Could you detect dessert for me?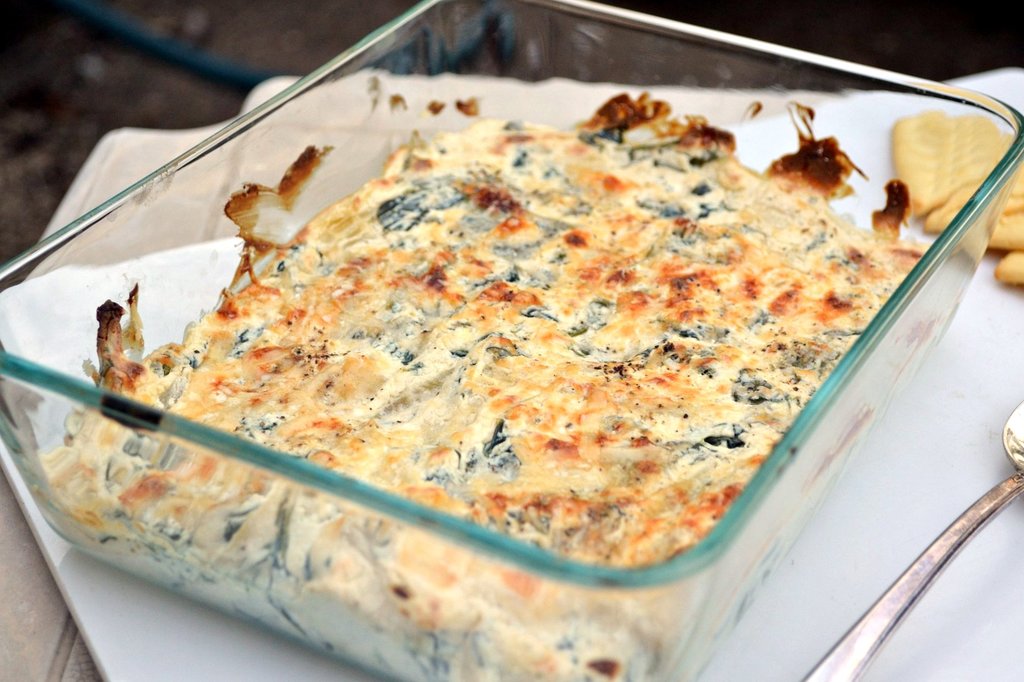
Detection result: <bbox>33, 24, 957, 676</bbox>.
